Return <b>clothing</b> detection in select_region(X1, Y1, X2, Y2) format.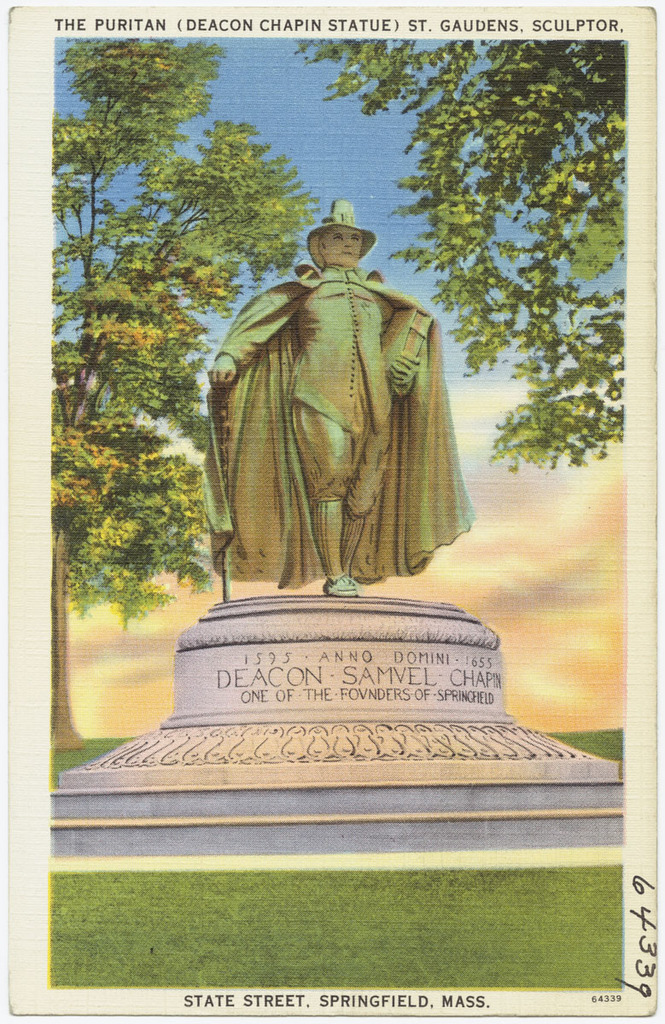
select_region(206, 268, 474, 594).
